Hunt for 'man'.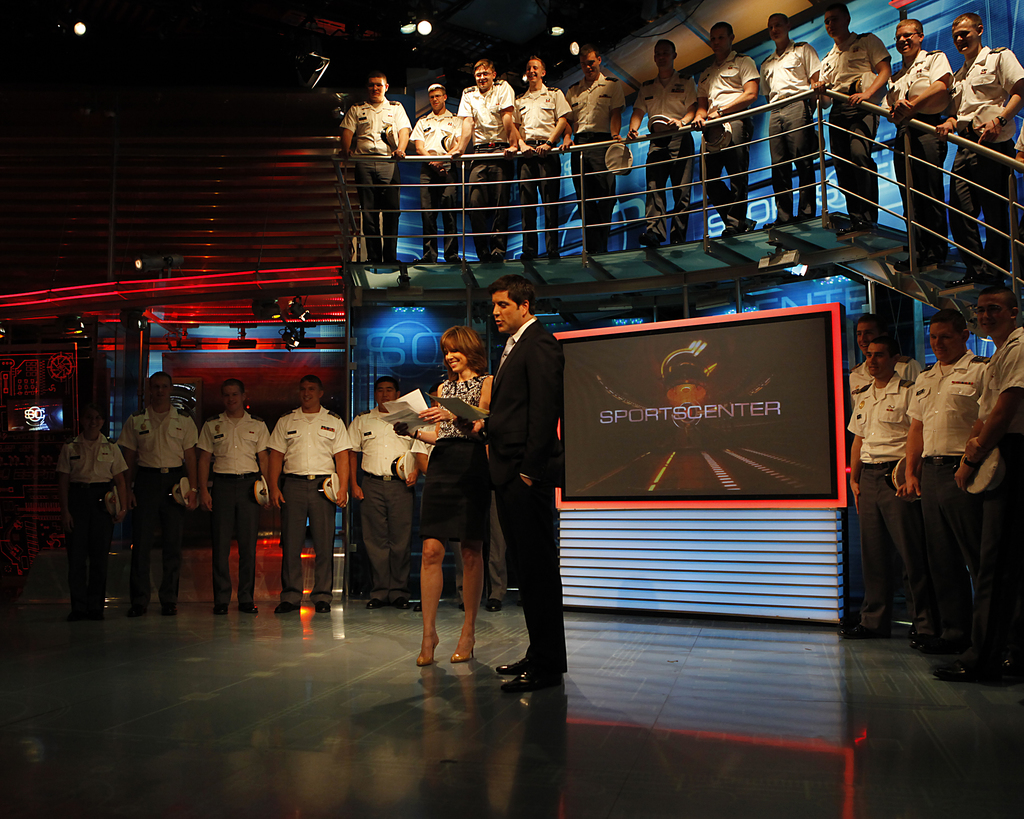
Hunted down at l=437, t=56, r=526, b=257.
